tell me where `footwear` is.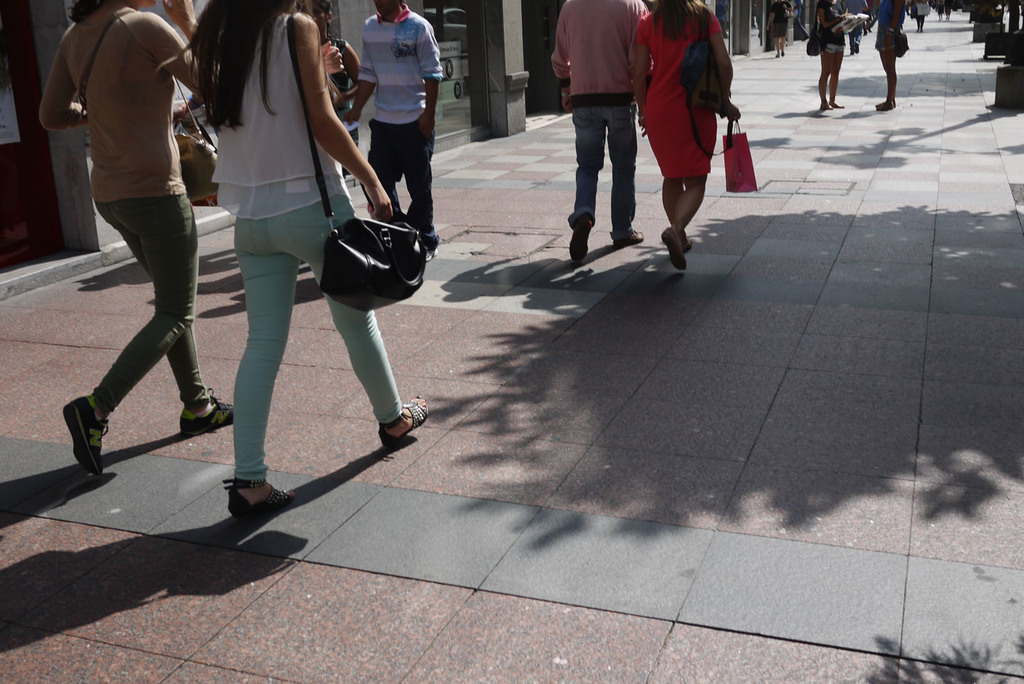
`footwear` is at 424,240,438,260.
